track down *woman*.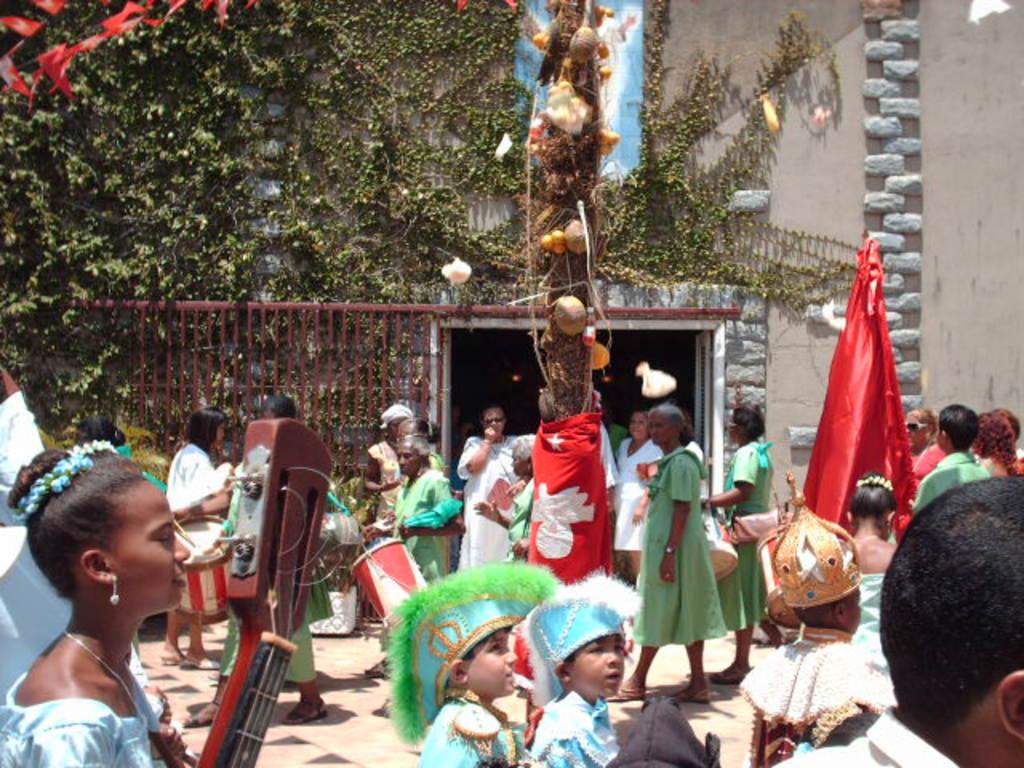
Tracked to detection(0, 429, 221, 755).
